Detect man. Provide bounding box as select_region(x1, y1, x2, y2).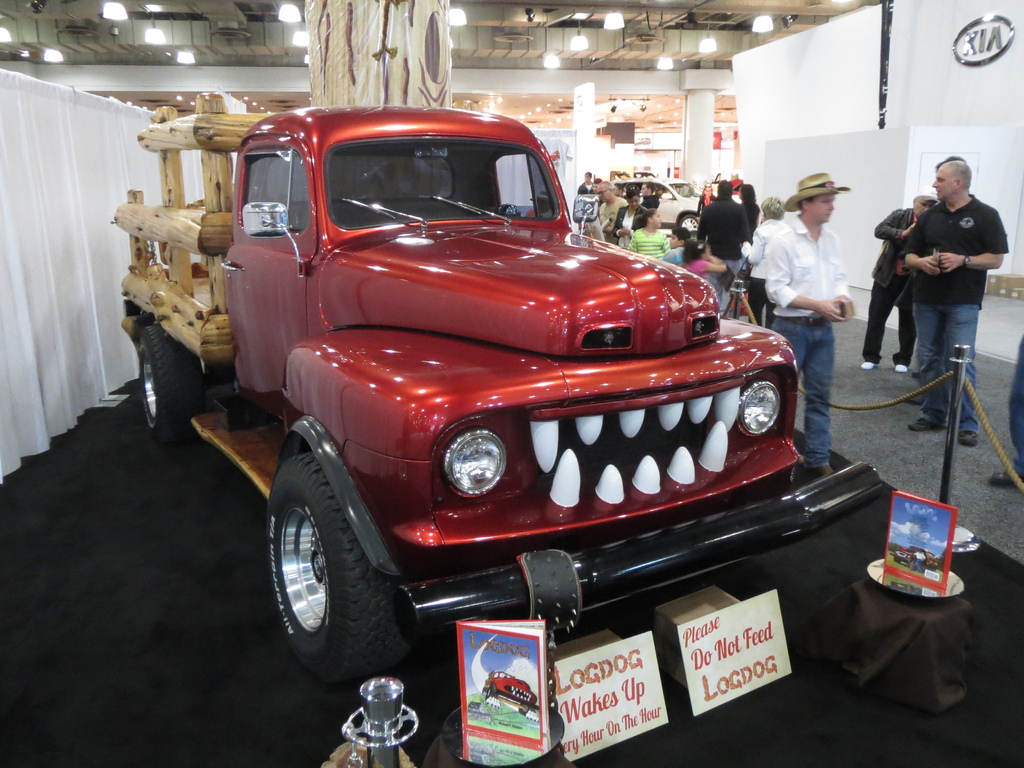
select_region(899, 159, 1009, 440).
